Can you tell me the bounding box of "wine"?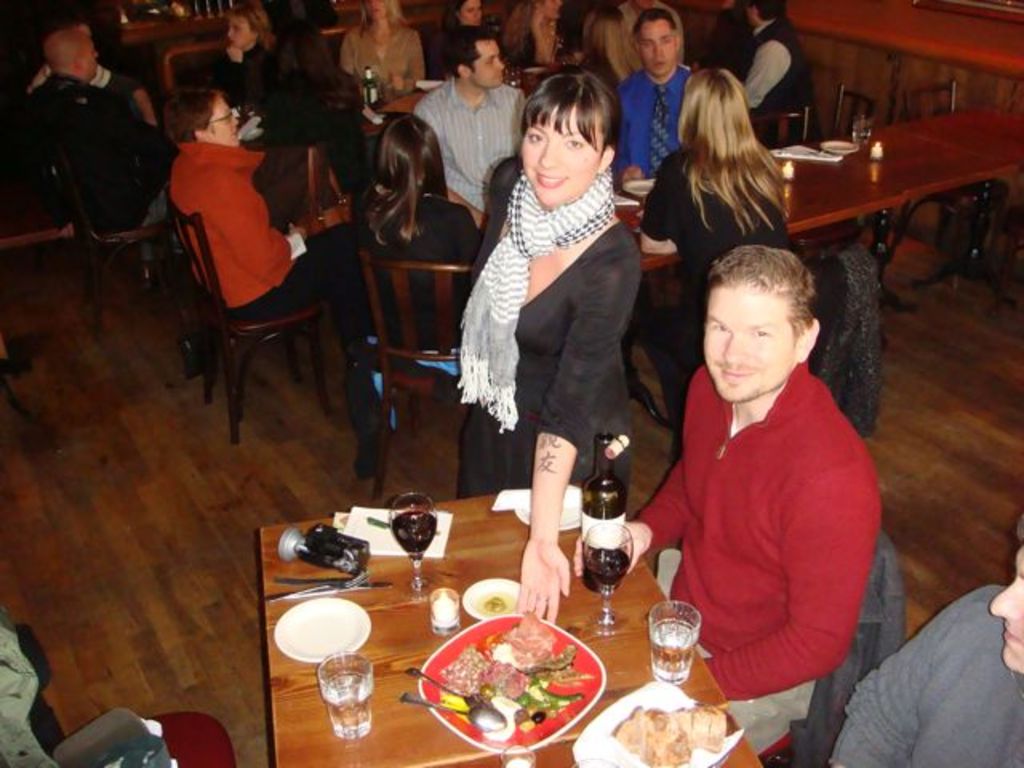
[left=576, top=430, right=632, bottom=594].
